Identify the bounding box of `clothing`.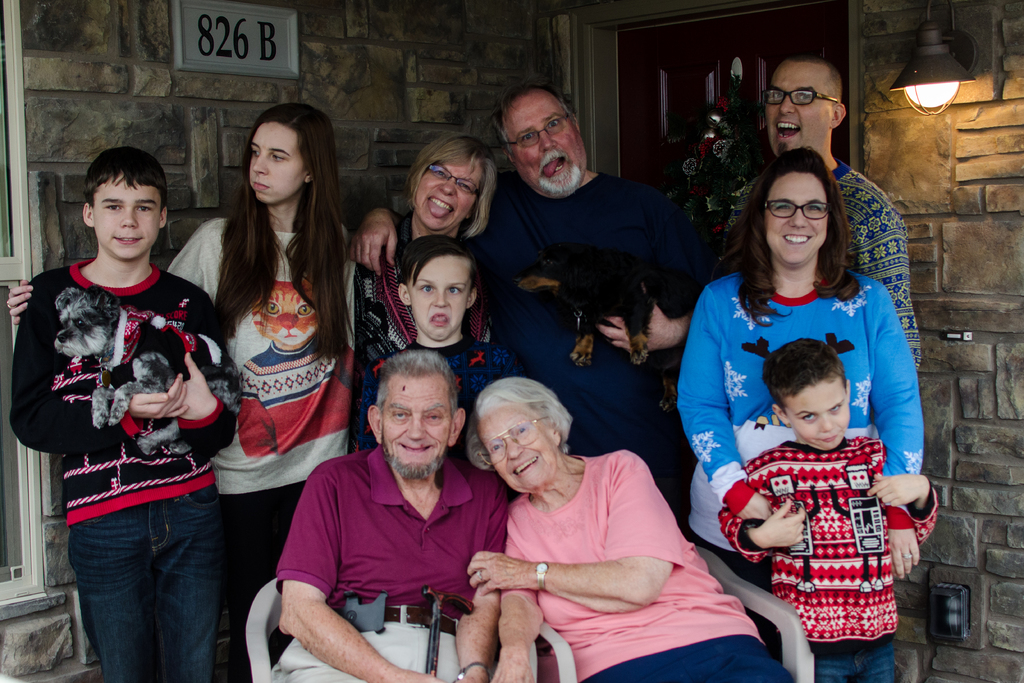
locate(477, 439, 744, 651).
